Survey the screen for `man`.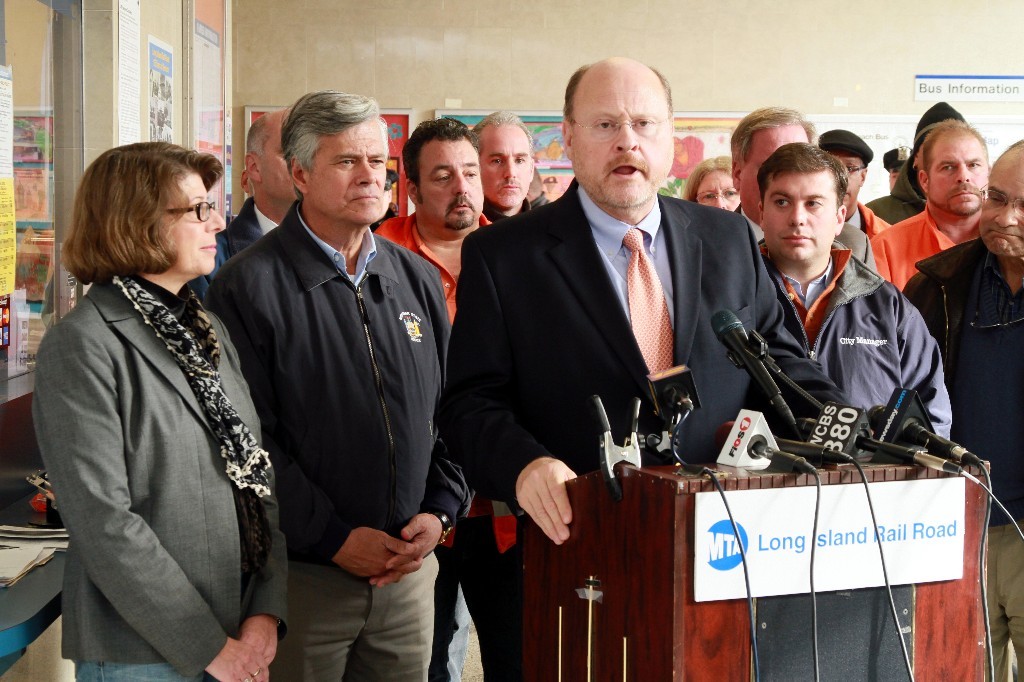
Survey found: BBox(370, 119, 532, 676).
